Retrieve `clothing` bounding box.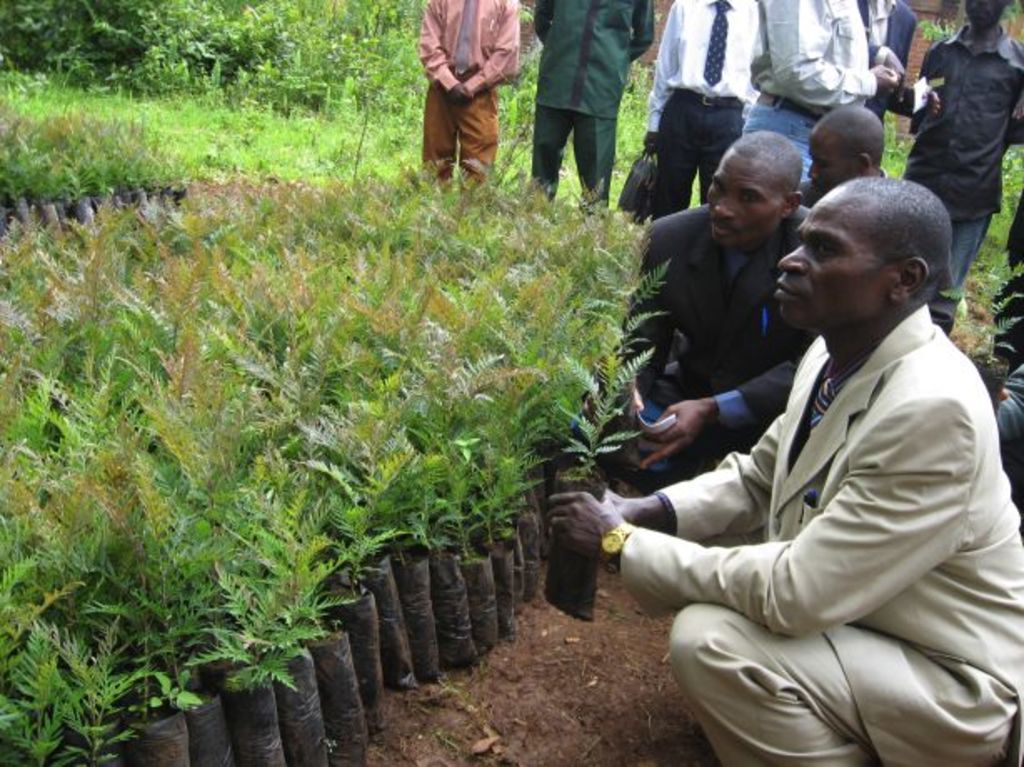
Bounding box: bbox(861, 5, 919, 118).
